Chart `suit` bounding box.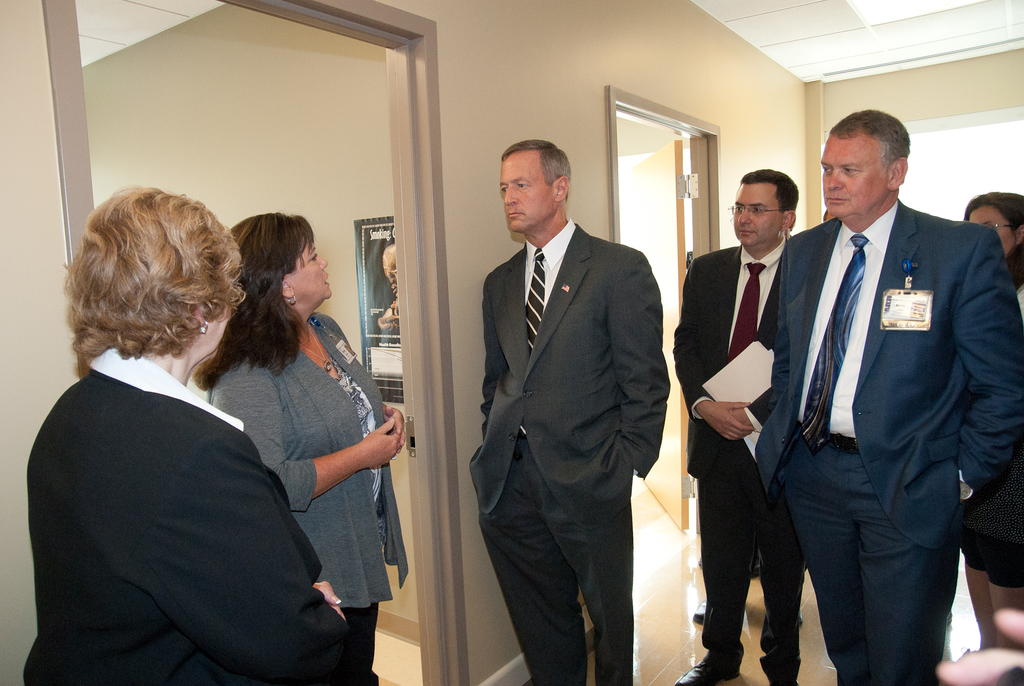
Charted: 21:347:382:685.
